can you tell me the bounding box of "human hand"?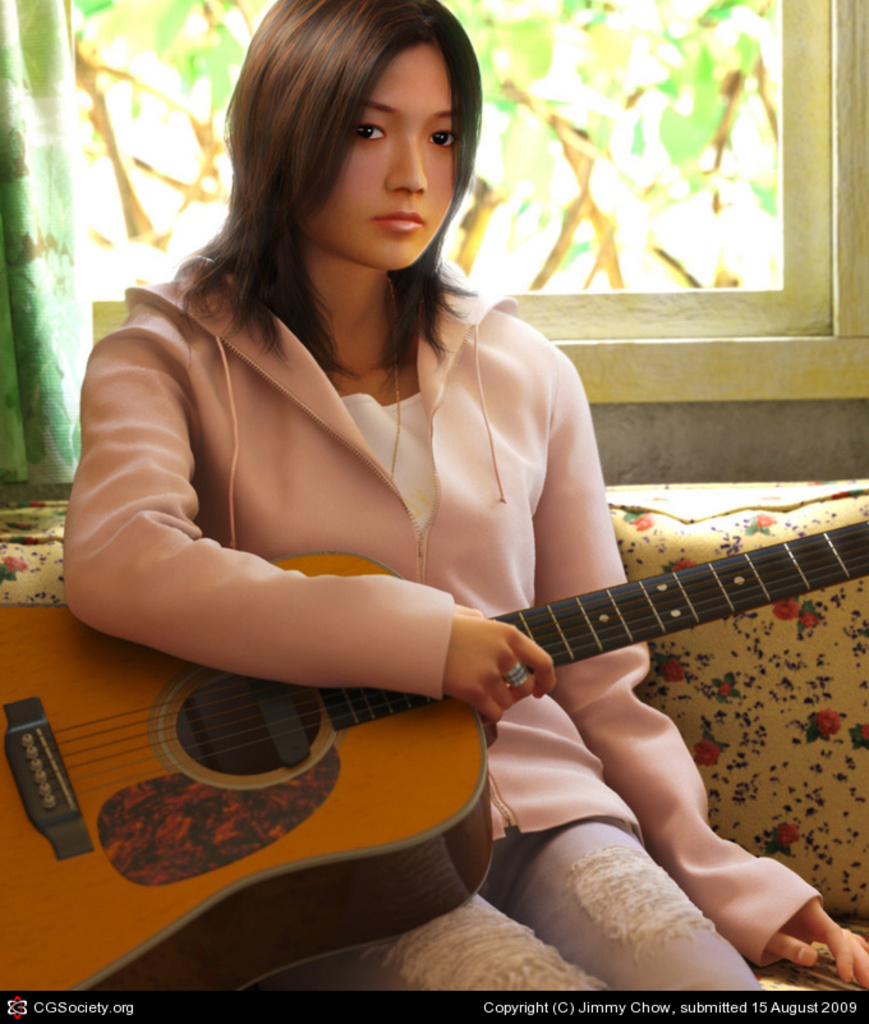
{"left": 442, "top": 603, "right": 555, "bottom": 724}.
